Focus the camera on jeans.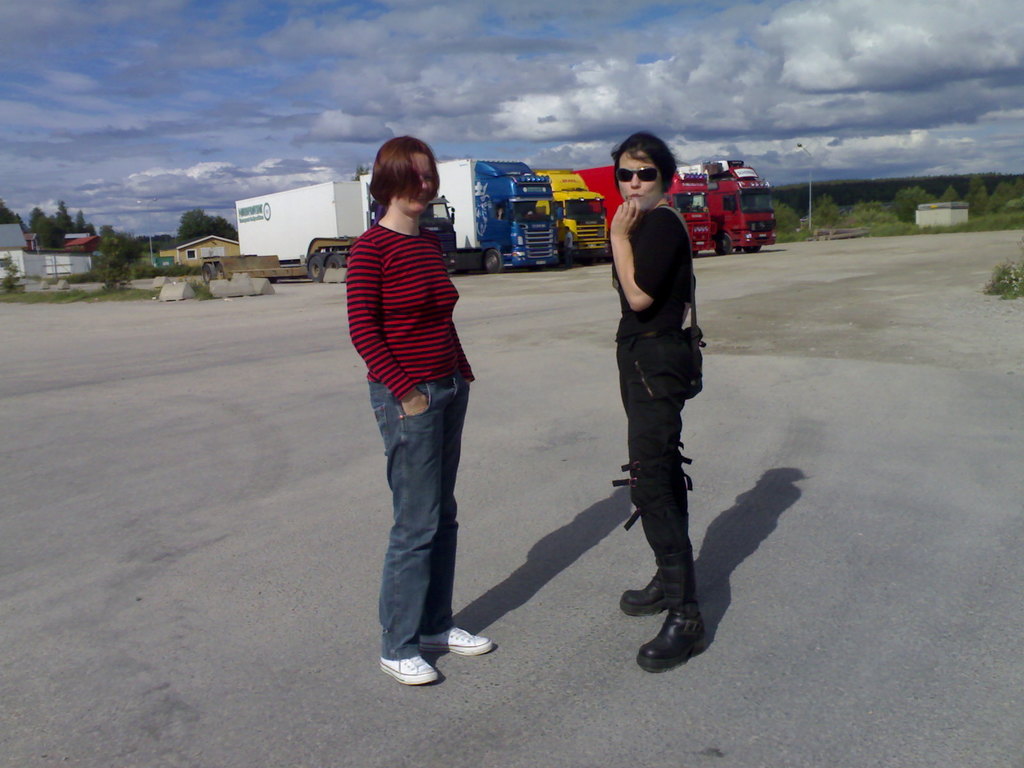
Focus region: (left=365, top=369, right=478, bottom=678).
